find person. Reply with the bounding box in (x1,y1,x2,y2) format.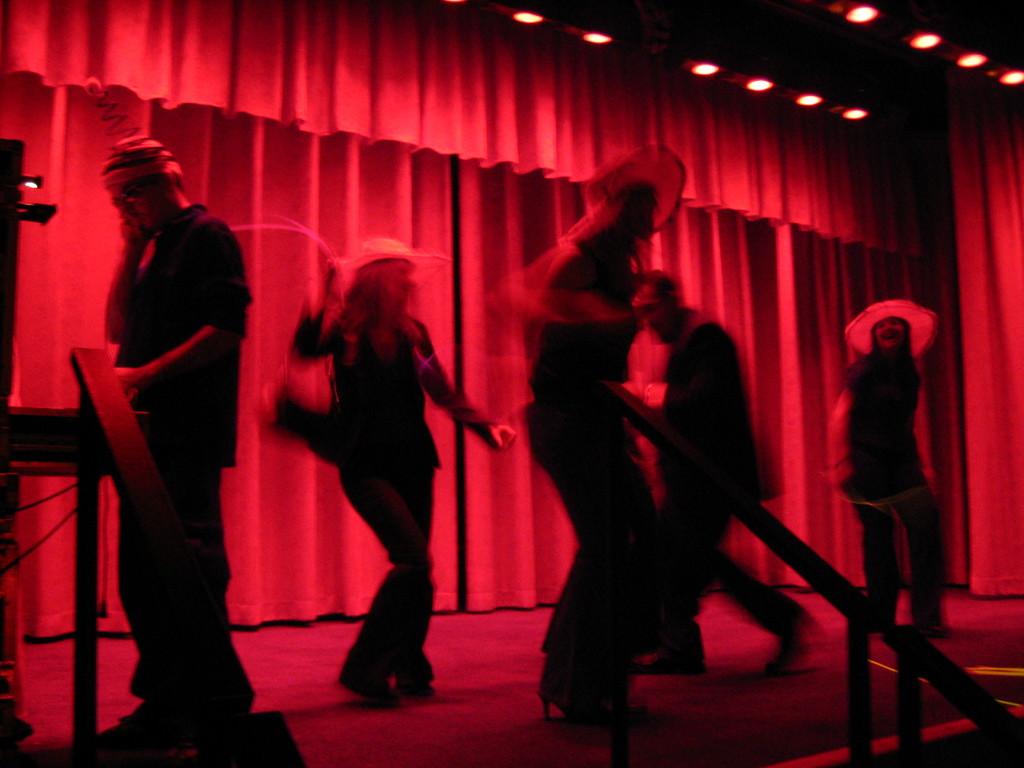
(289,234,513,709).
